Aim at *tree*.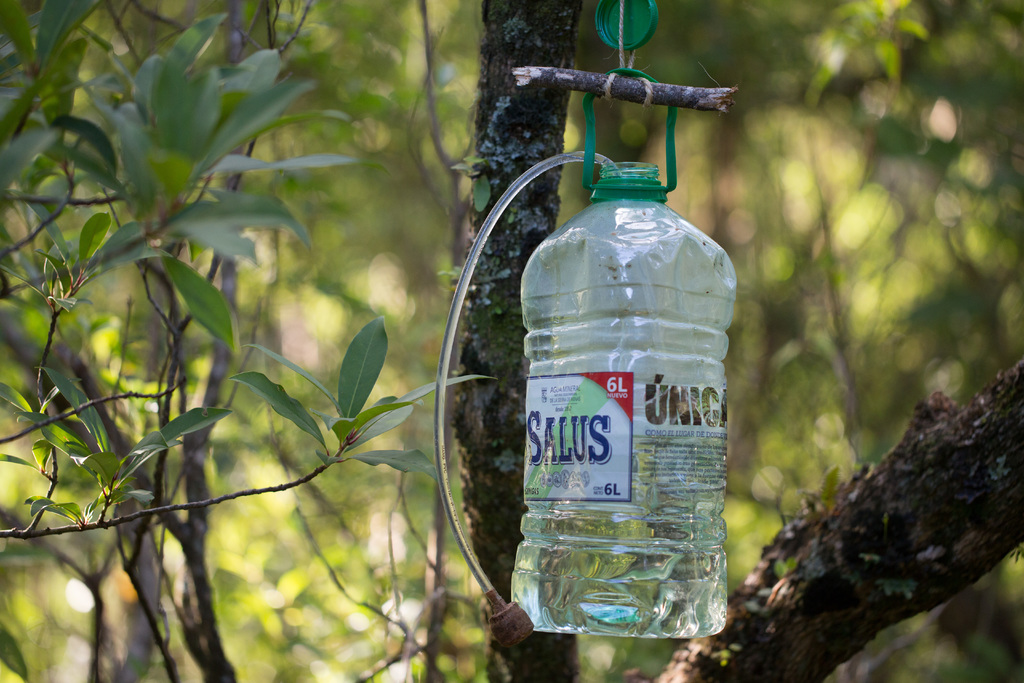
Aimed at 0,0,1023,682.
